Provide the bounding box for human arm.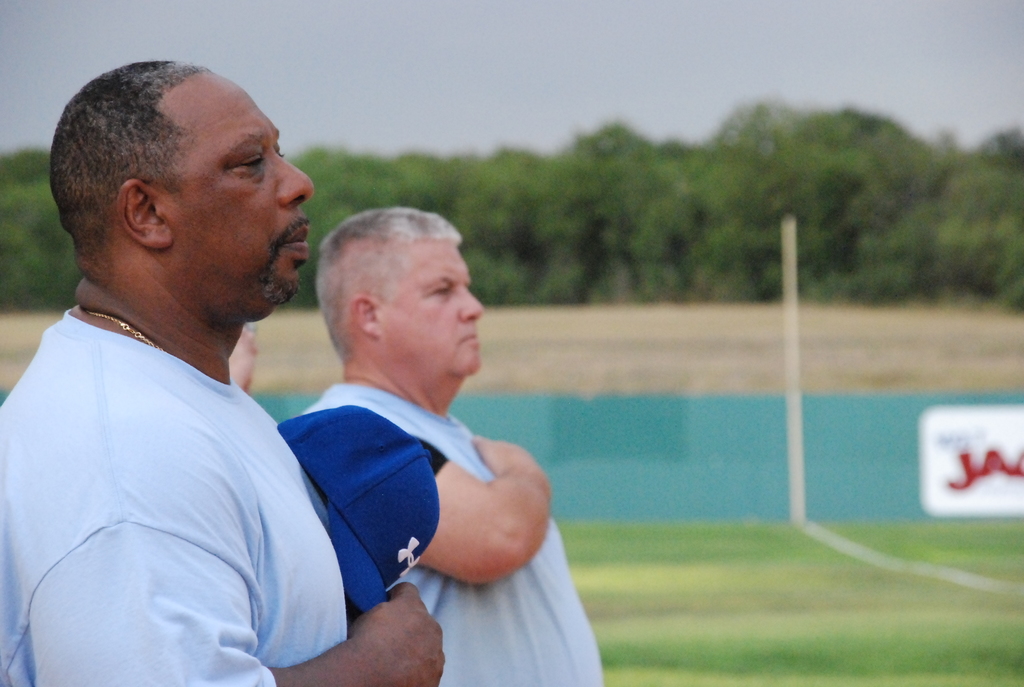
locate(417, 418, 582, 631).
